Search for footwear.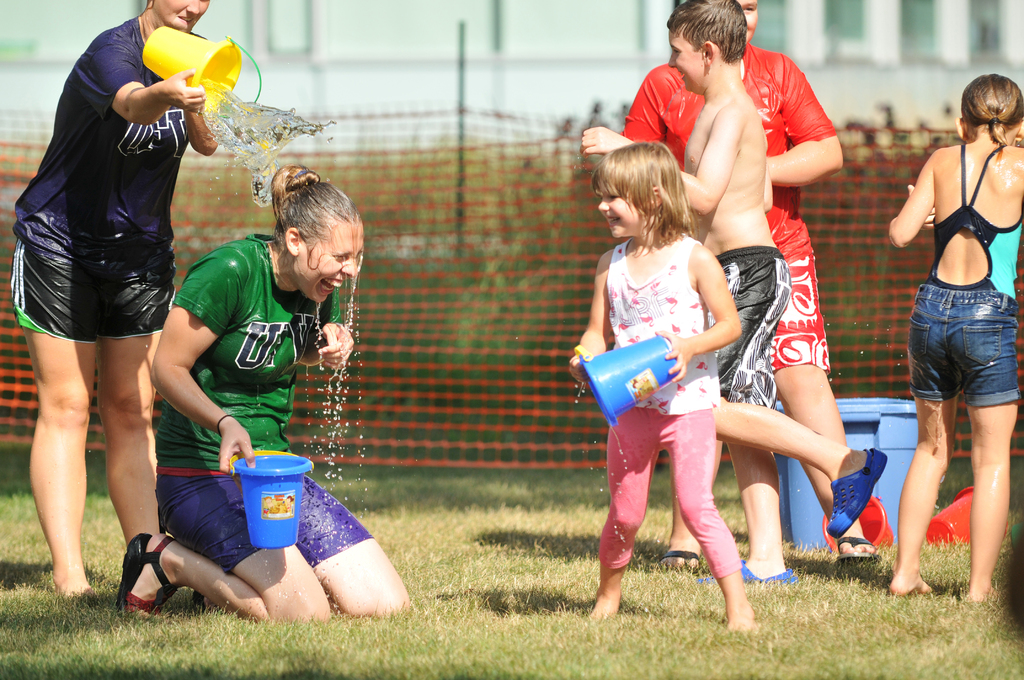
Found at region(826, 448, 888, 537).
